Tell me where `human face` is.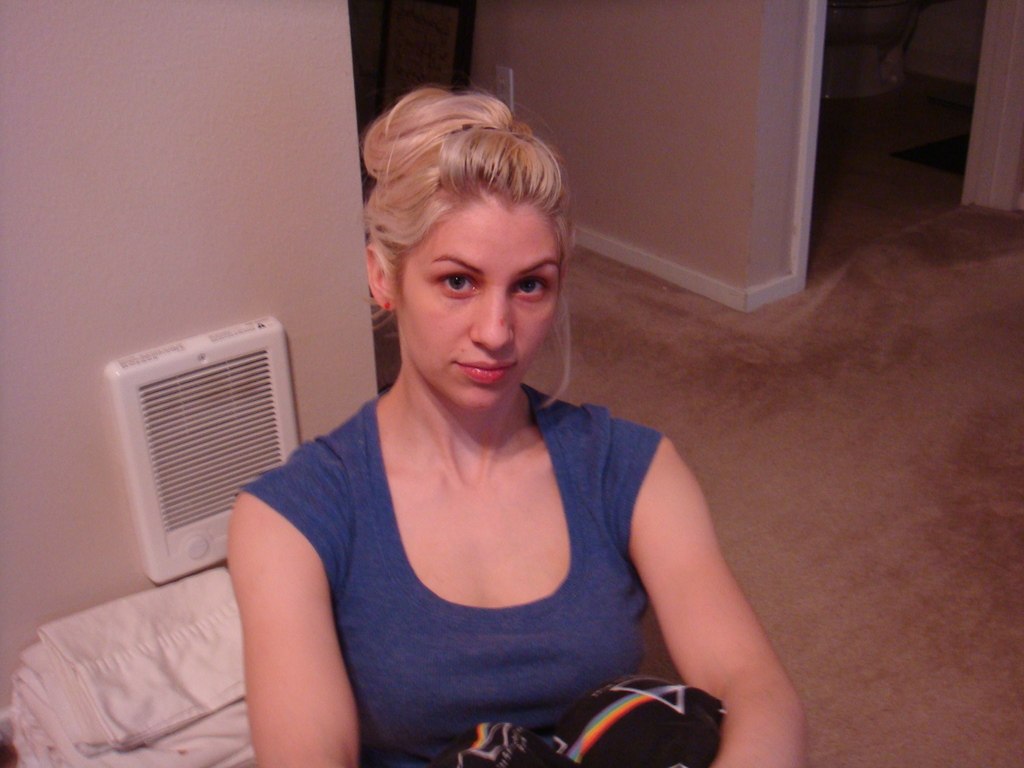
`human face` is at box=[403, 195, 560, 413].
